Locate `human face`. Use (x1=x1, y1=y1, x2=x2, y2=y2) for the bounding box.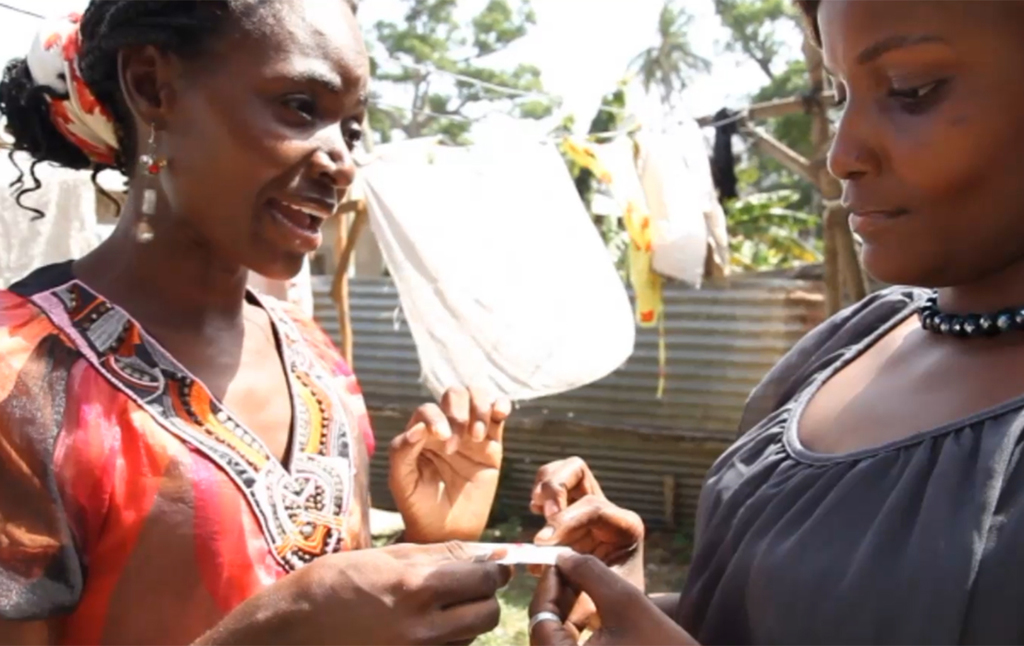
(x1=815, y1=0, x2=1023, y2=278).
